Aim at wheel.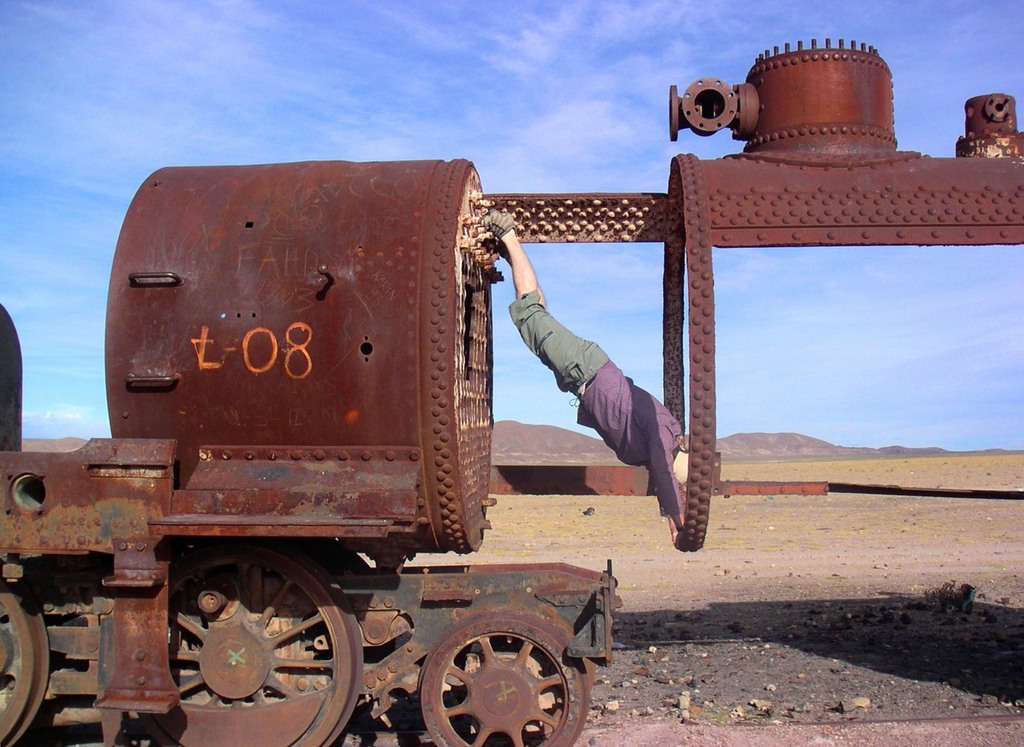
Aimed at Rect(0, 581, 52, 746).
